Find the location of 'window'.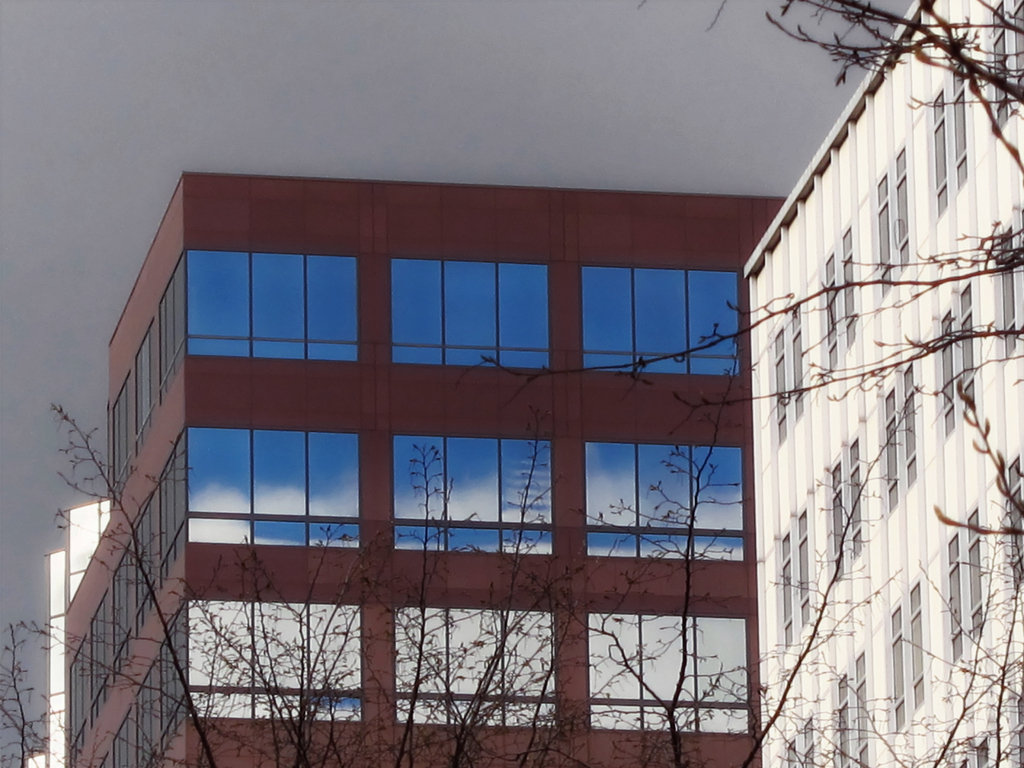
Location: region(786, 303, 804, 421).
